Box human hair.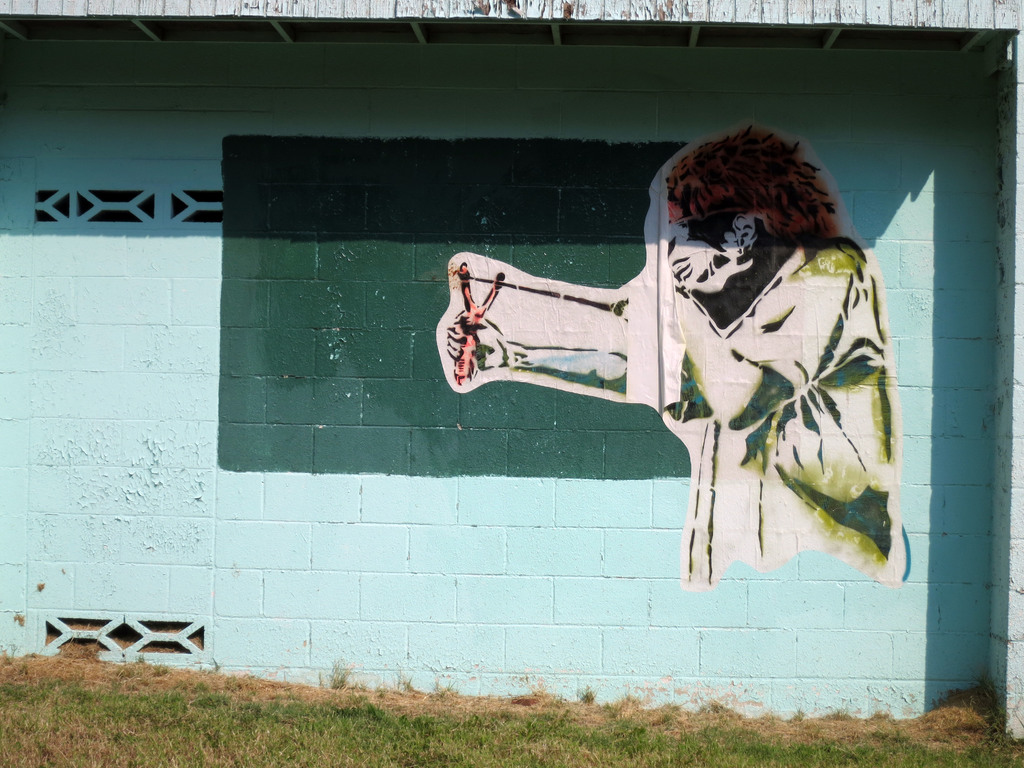
bbox=(662, 128, 838, 236).
